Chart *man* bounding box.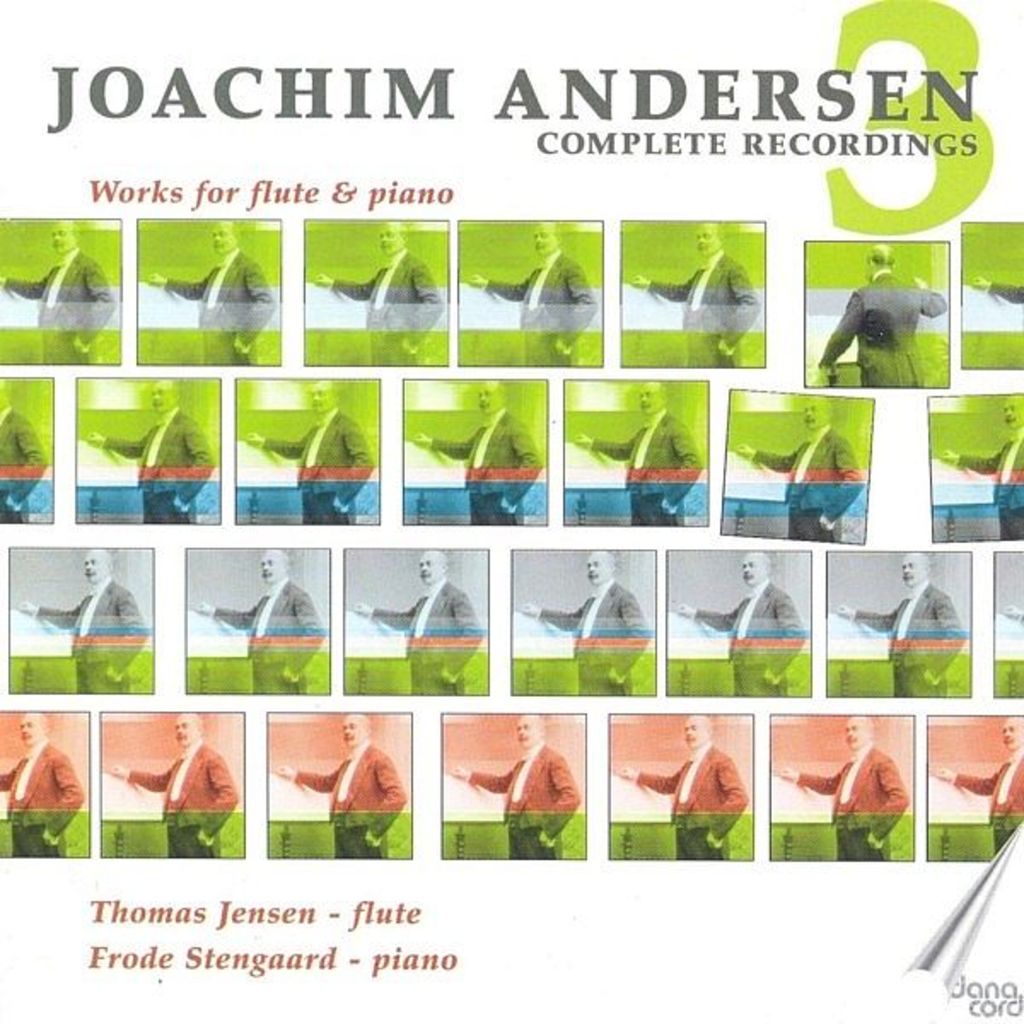
Charted: BBox(817, 244, 942, 394).
